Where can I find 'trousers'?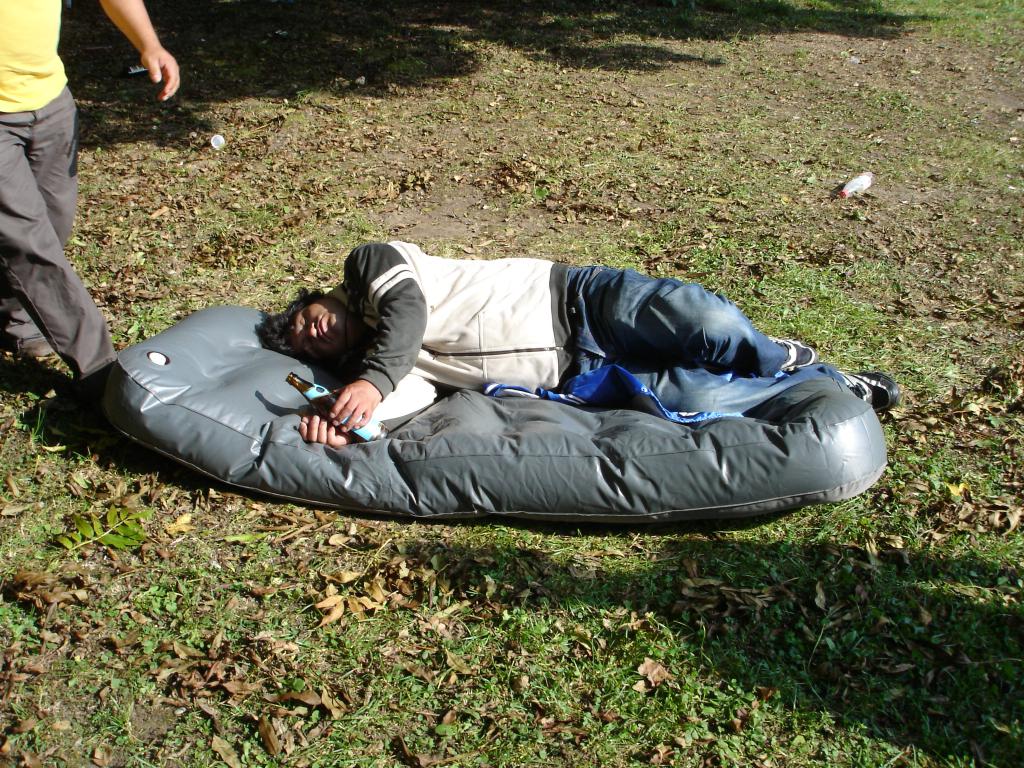
You can find it at {"left": 0, "top": 82, "right": 133, "bottom": 379}.
